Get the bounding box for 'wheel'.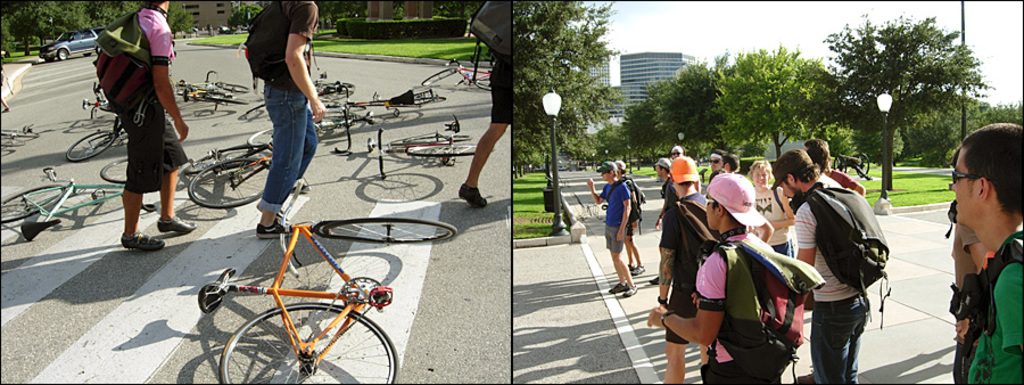
box=[64, 128, 116, 158].
